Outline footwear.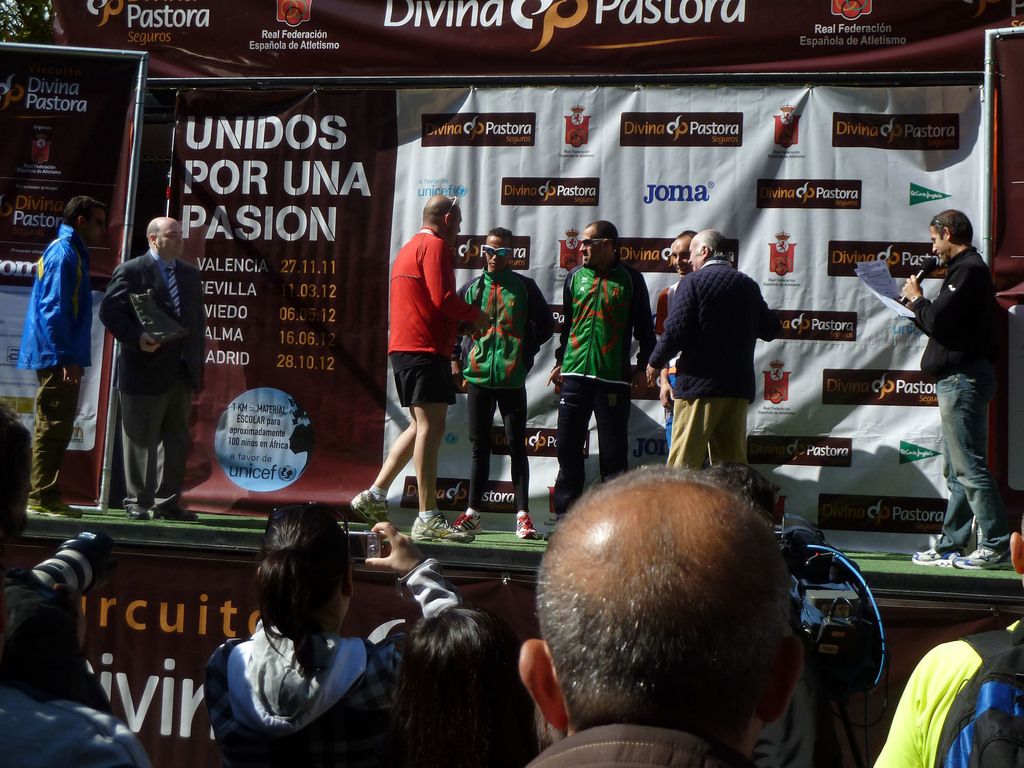
Outline: {"left": 413, "top": 507, "right": 477, "bottom": 545}.
